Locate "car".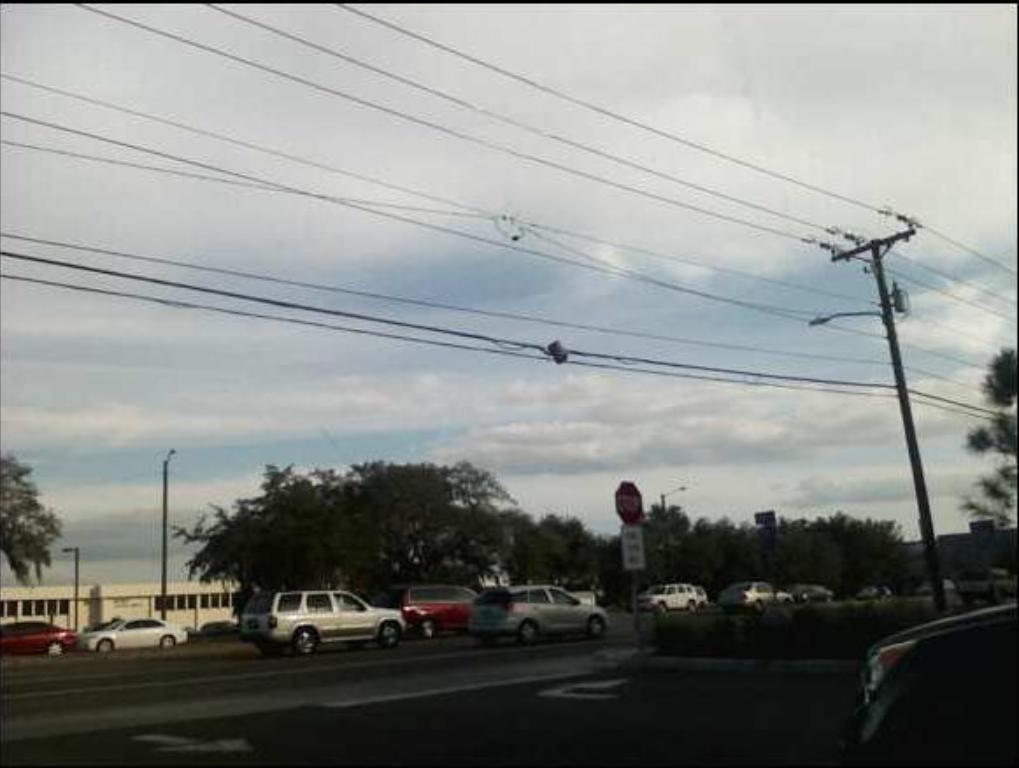
Bounding box: [795,584,830,601].
